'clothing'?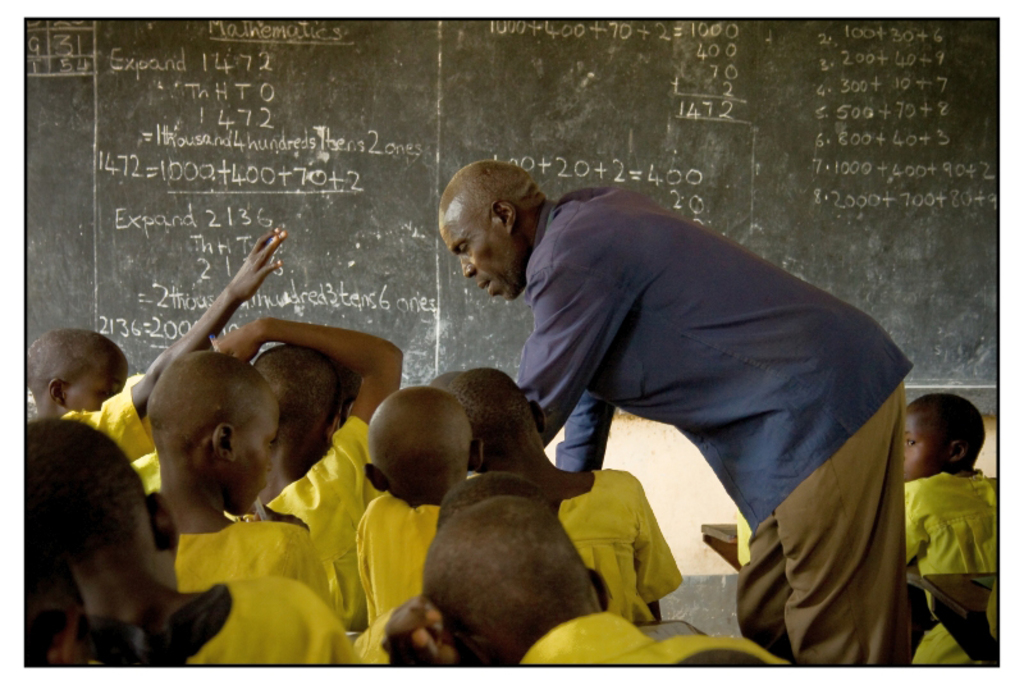
891/471/1018/678
